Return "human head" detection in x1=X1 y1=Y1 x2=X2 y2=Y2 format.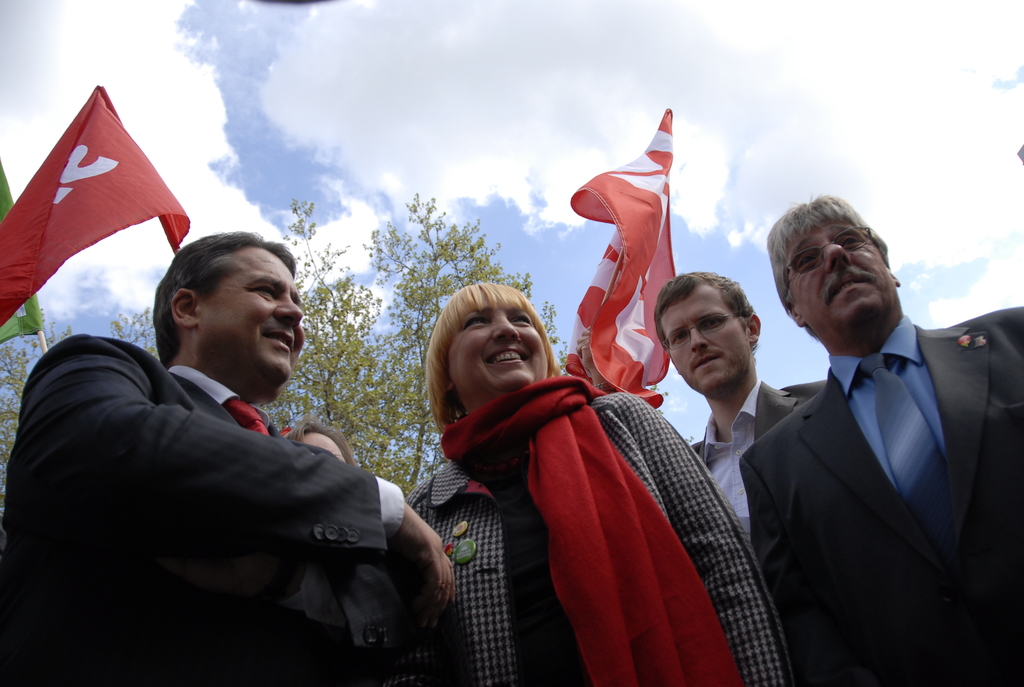
x1=653 y1=275 x2=762 y2=398.
